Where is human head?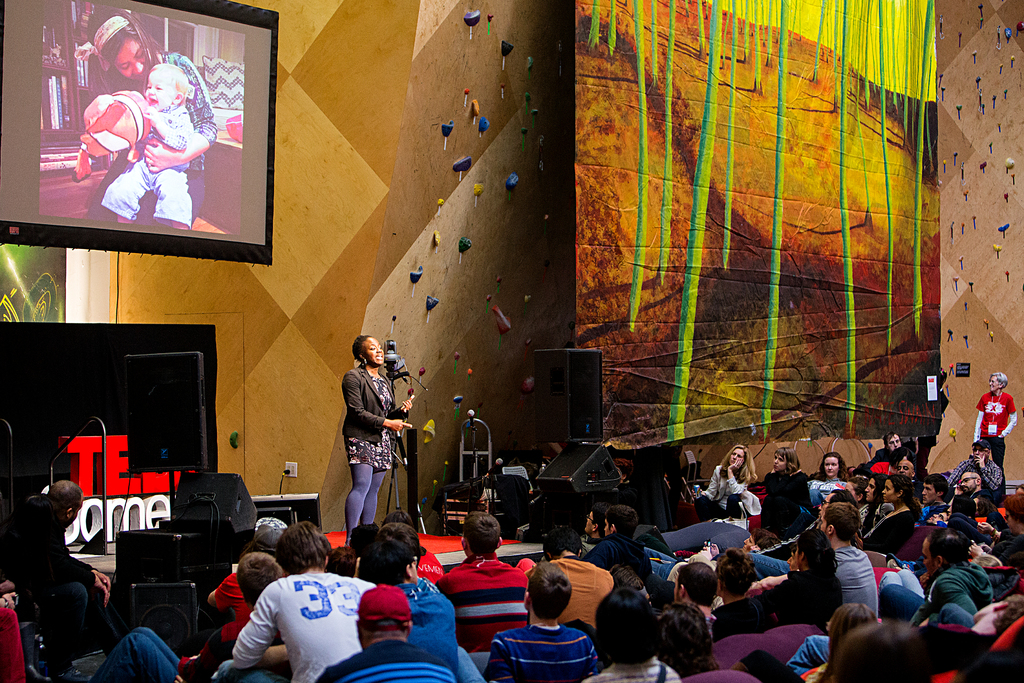
524/562/570/621.
